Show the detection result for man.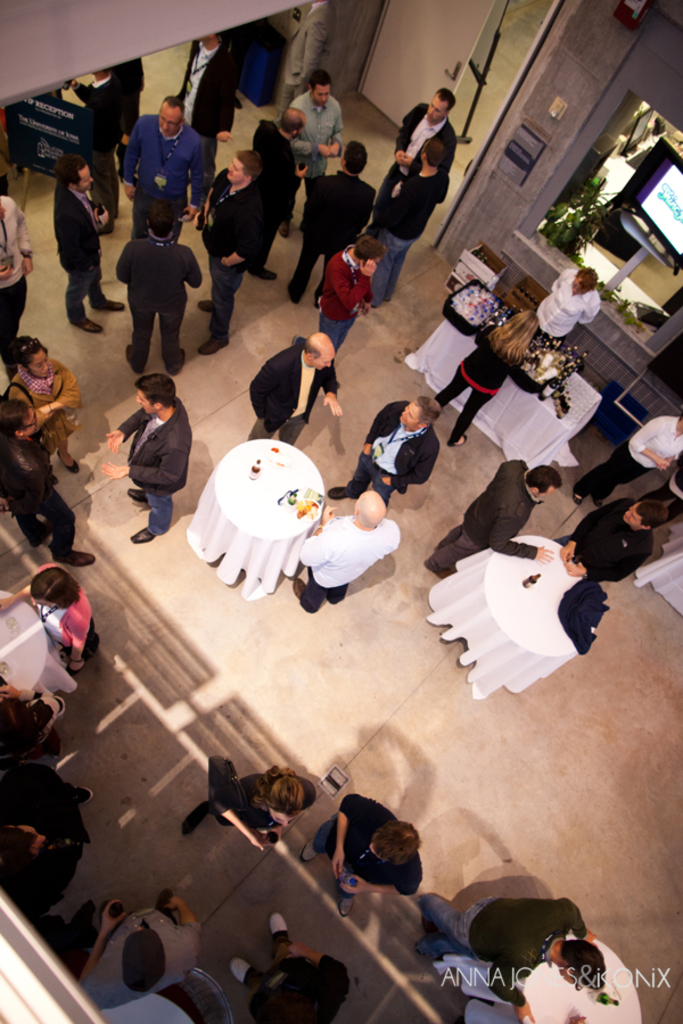
bbox=[418, 902, 607, 1016].
